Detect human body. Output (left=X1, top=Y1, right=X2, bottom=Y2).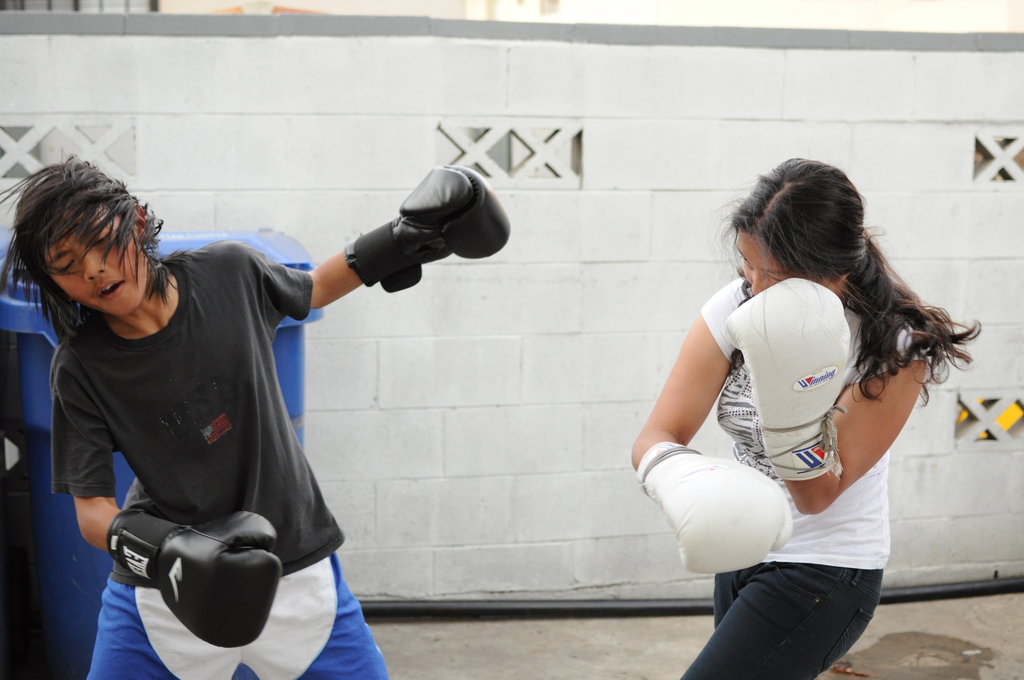
(left=643, top=172, right=964, bottom=679).
